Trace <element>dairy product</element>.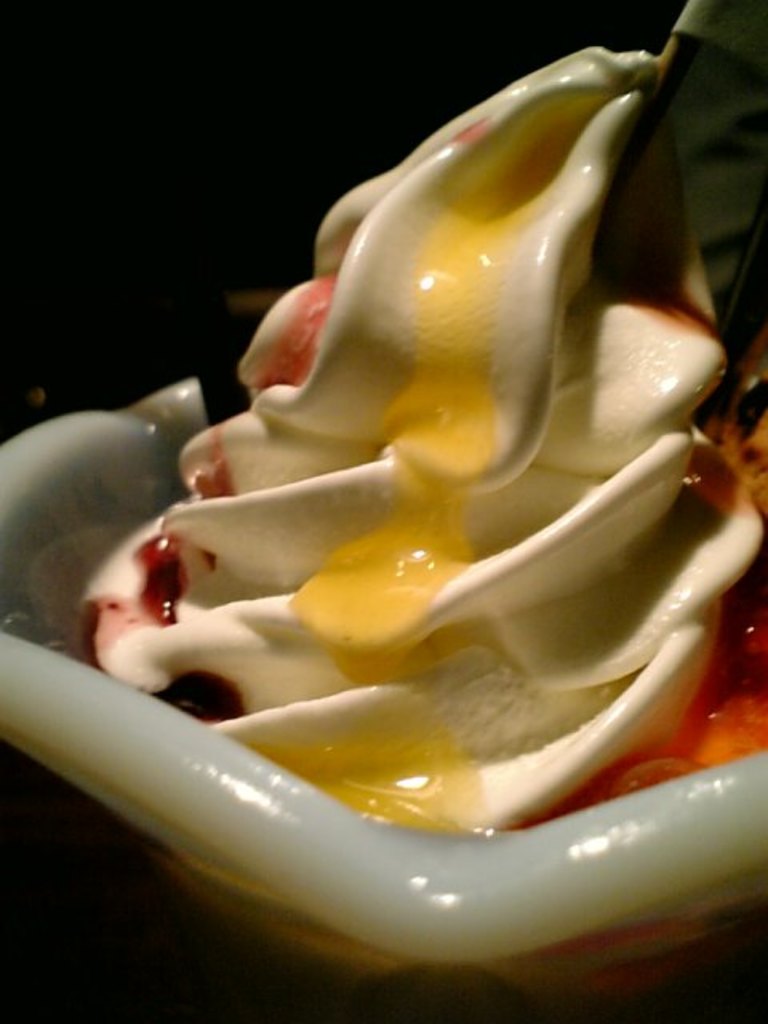
Traced to select_region(16, 42, 766, 837).
